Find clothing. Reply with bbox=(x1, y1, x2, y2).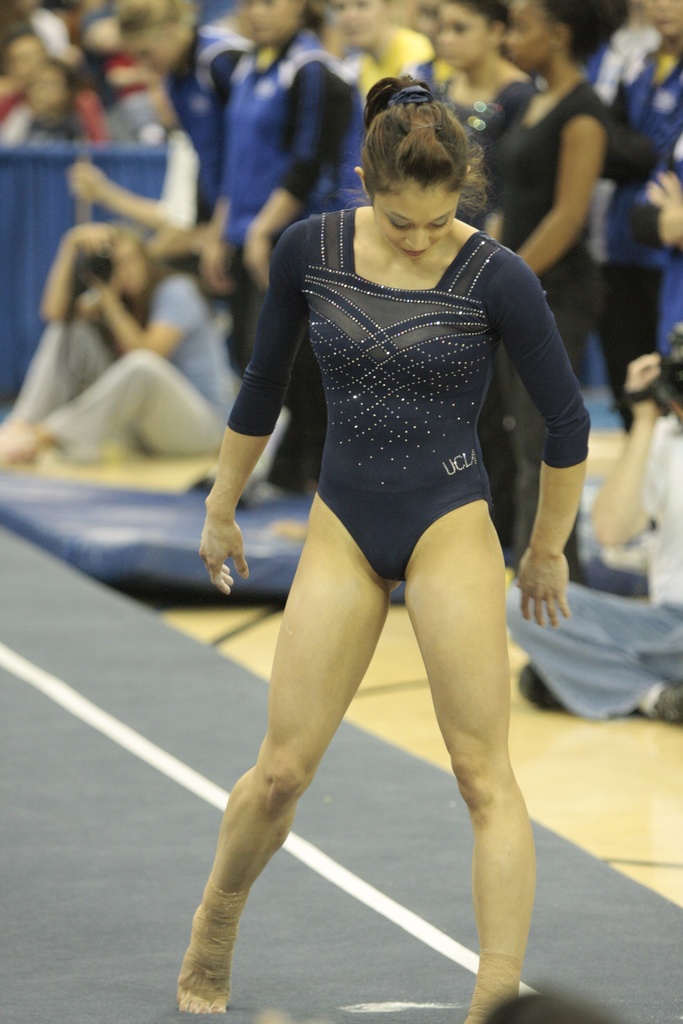
bbox=(620, 35, 682, 431).
